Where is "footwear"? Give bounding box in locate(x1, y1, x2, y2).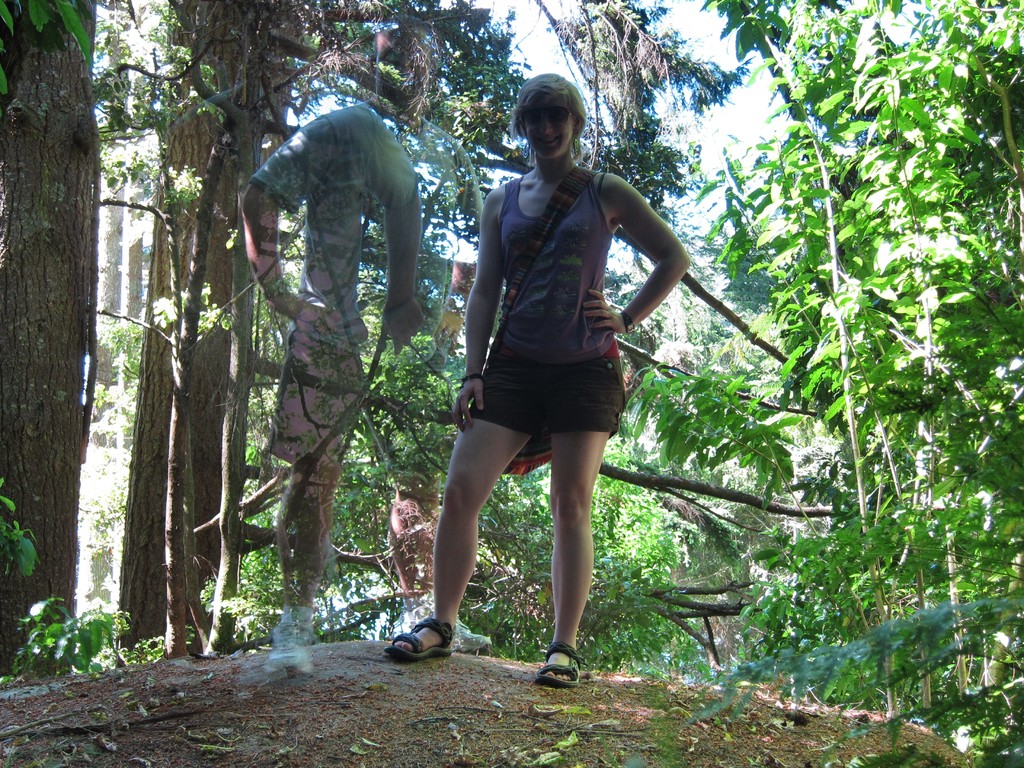
locate(401, 606, 495, 651).
